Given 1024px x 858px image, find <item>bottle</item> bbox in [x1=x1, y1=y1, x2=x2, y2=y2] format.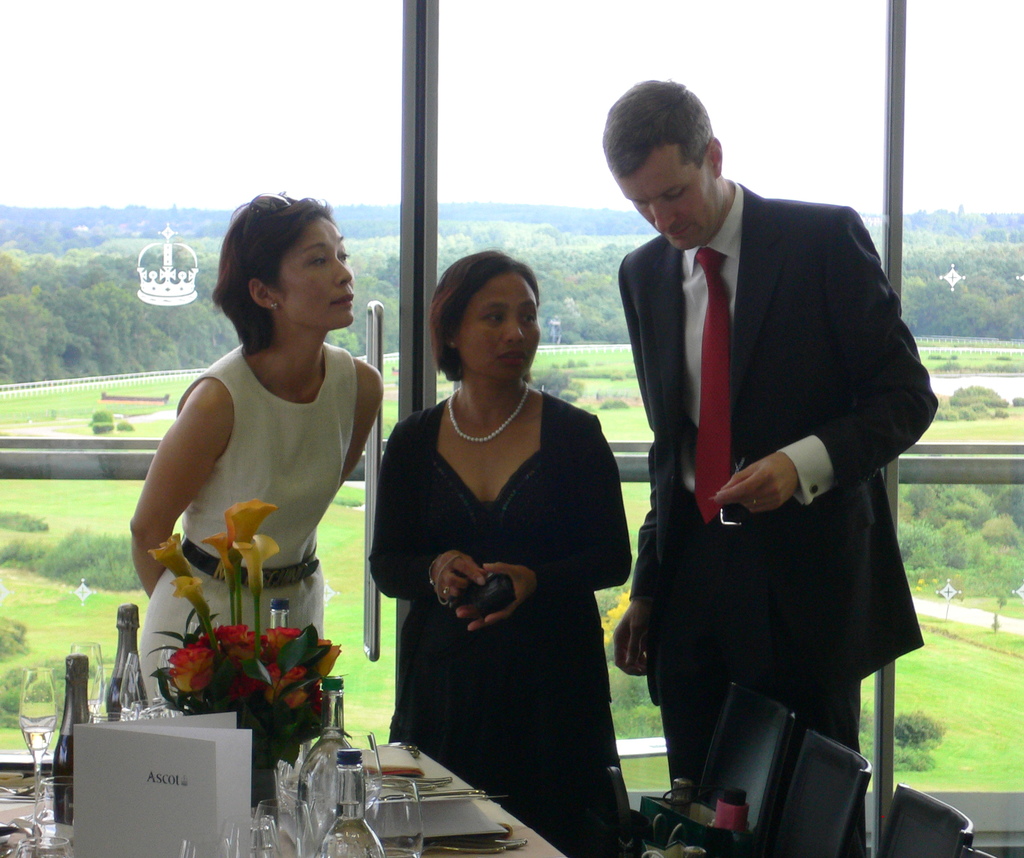
[x1=714, y1=782, x2=758, y2=857].
